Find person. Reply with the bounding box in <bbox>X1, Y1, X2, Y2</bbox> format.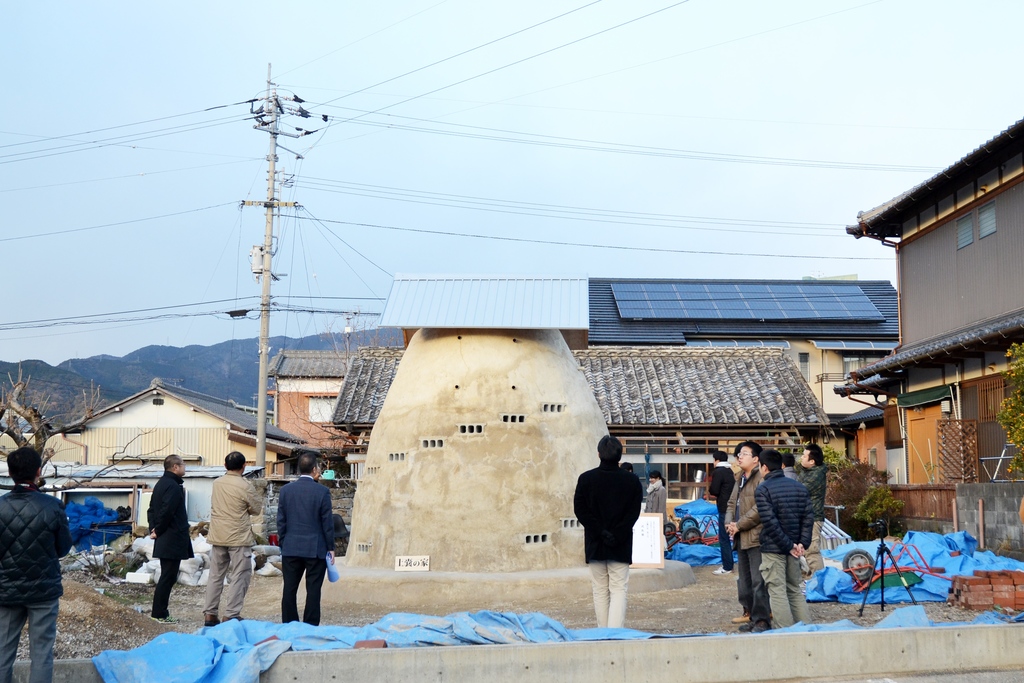
<bbox>139, 454, 197, 616</bbox>.
